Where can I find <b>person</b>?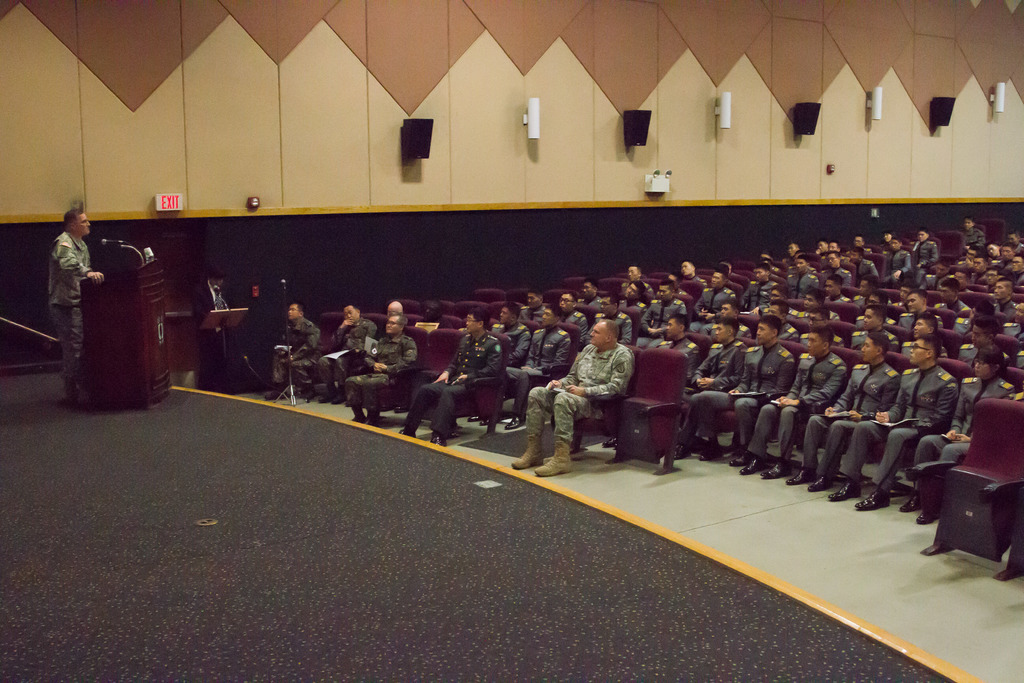
You can find it at crop(620, 263, 657, 292).
